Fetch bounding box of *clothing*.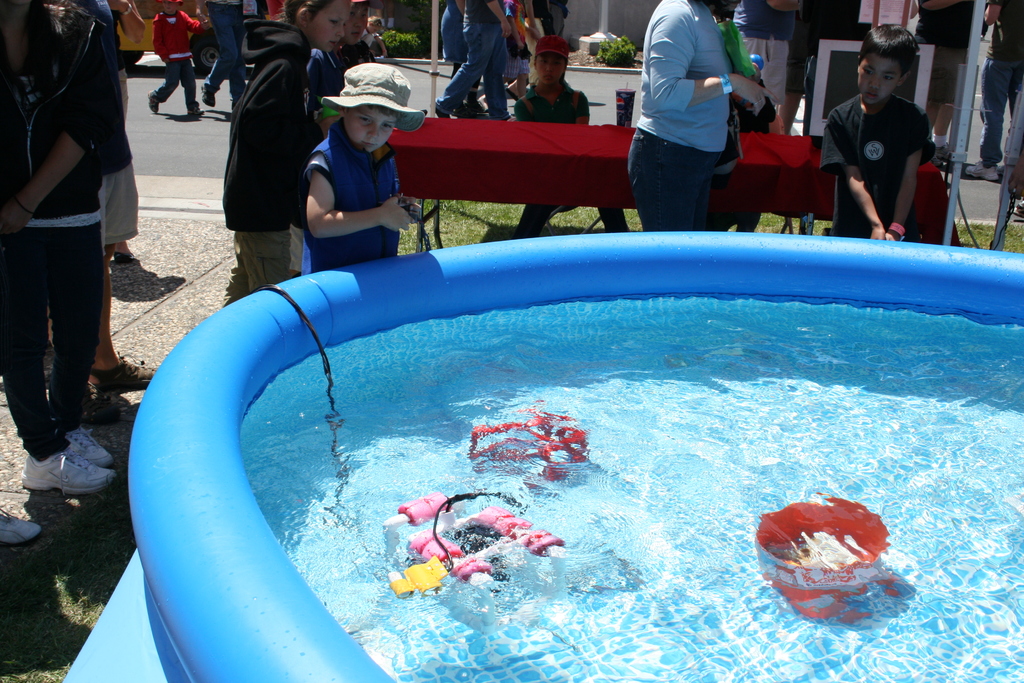
Bbox: 914, 0, 977, 109.
